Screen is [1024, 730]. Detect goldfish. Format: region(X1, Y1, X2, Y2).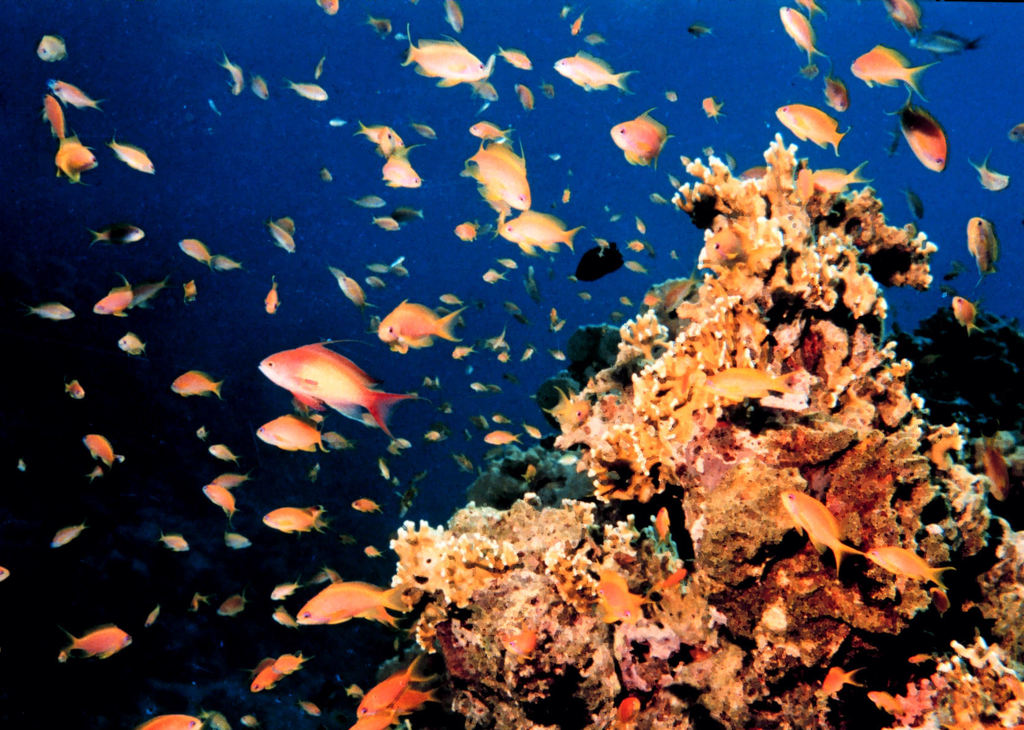
region(344, 194, 387, 207).
